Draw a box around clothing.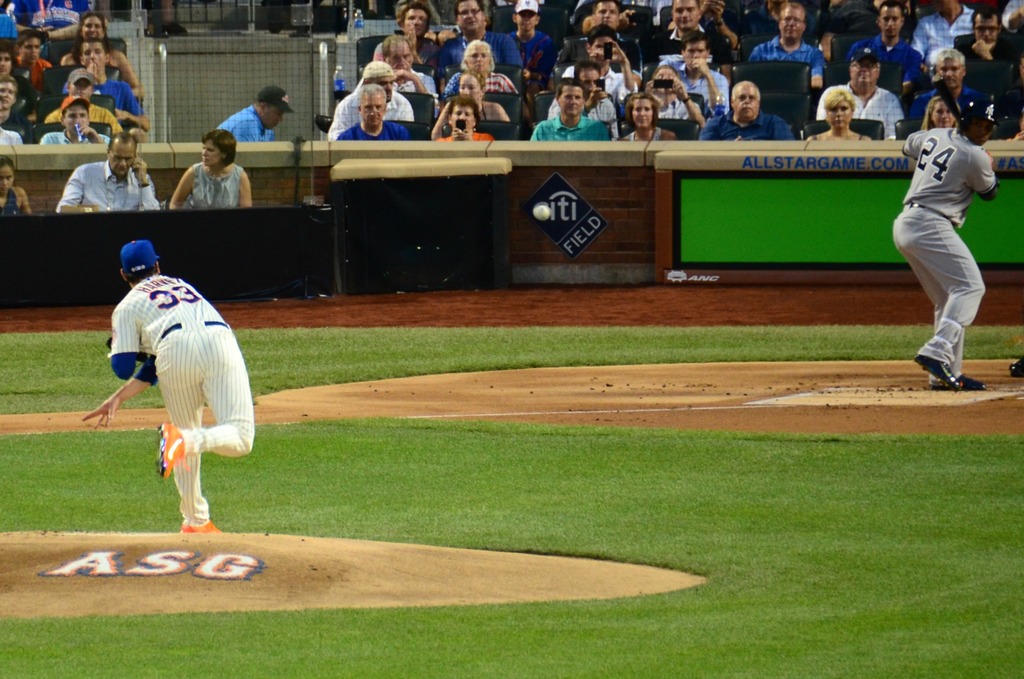
664/51/730/103.
